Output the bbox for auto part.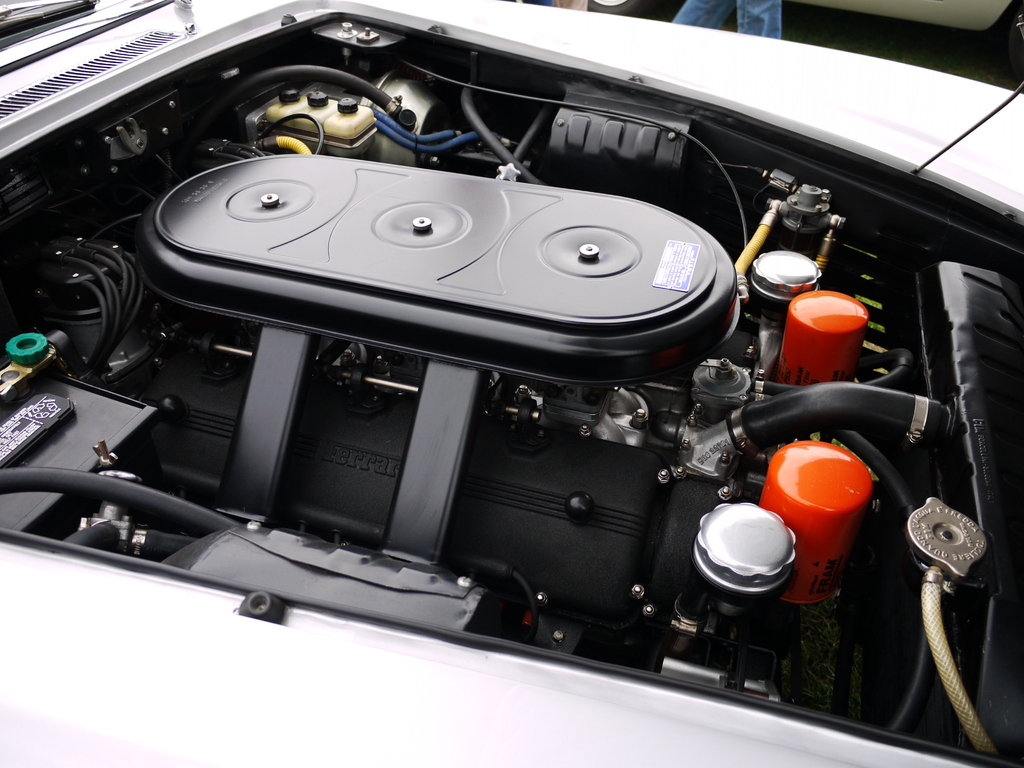
{"x1": 154, "y1": 122, "x2": 727, "y2": 363}.
